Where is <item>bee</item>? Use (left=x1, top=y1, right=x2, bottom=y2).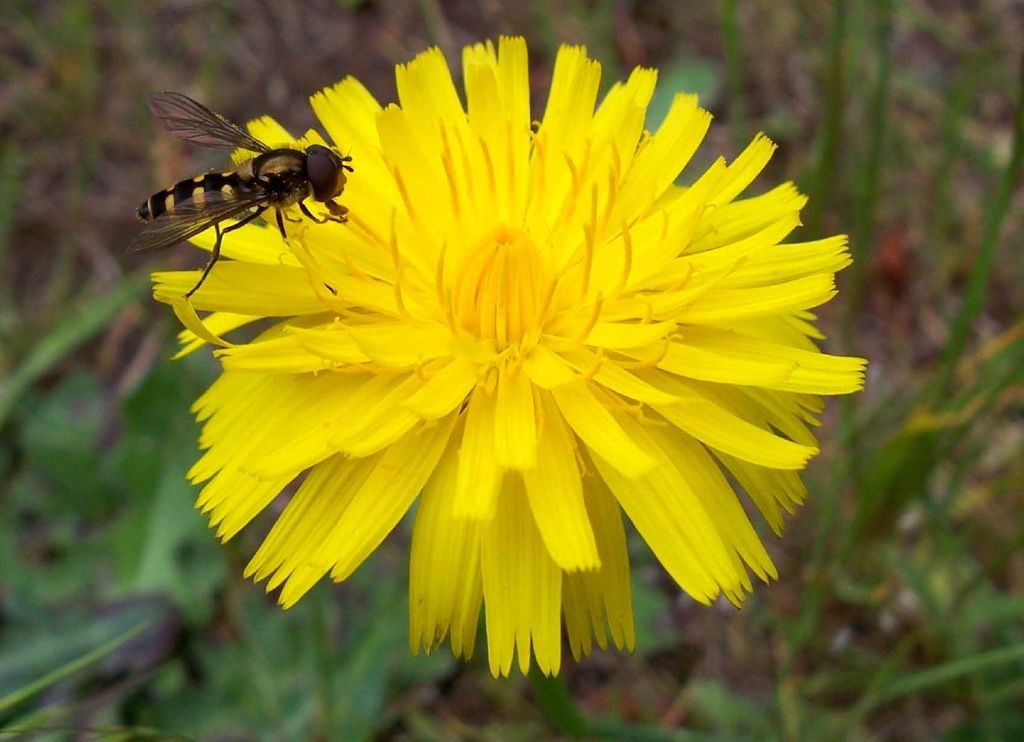
(left=129, top=74, right=363, bottom=295).
